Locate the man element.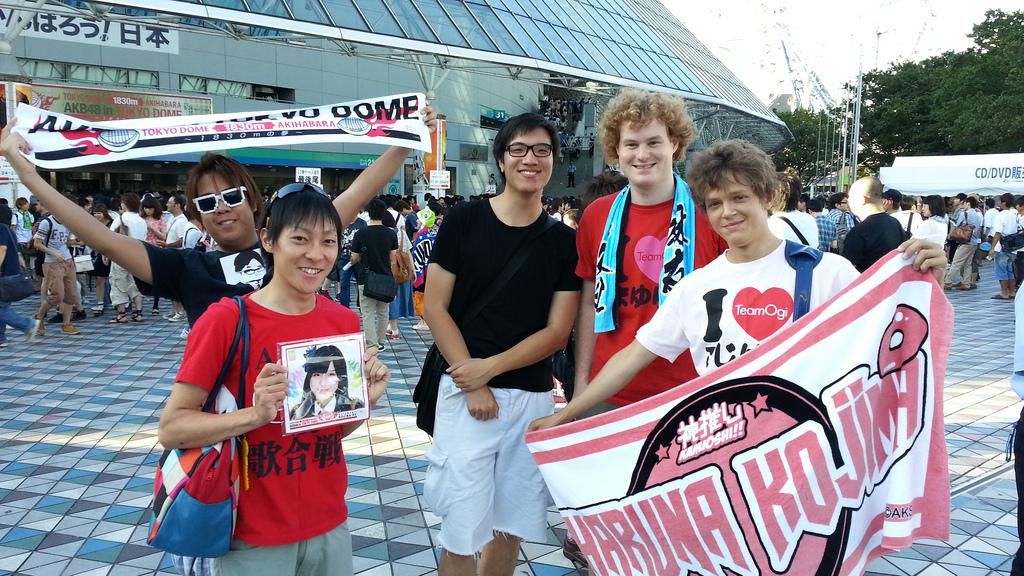
Element bbox: box=[952, 189, 966, 224].
